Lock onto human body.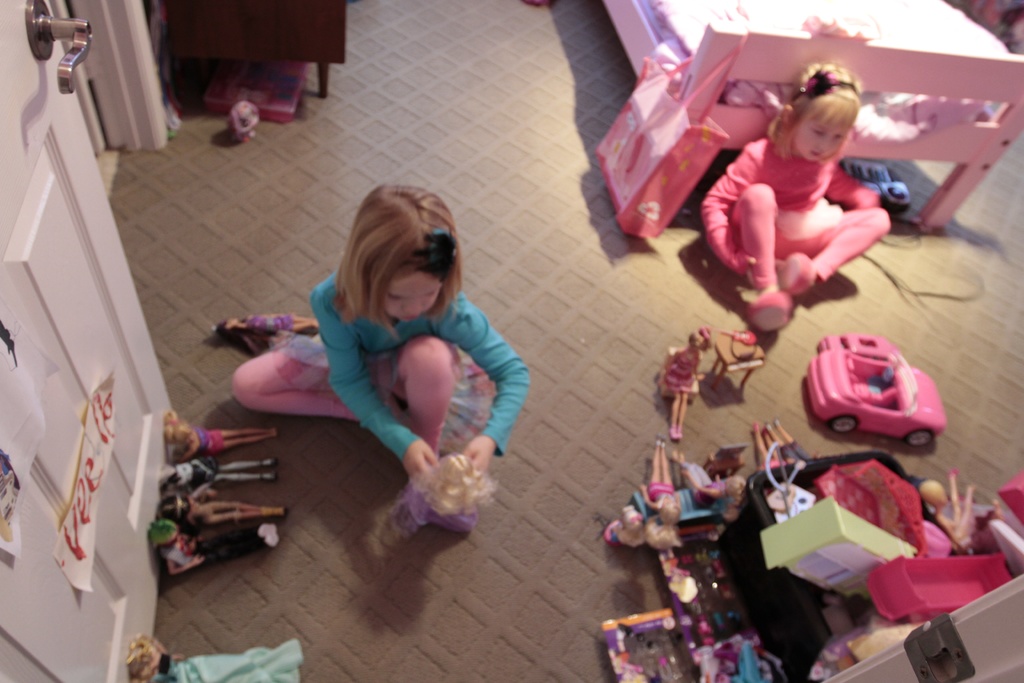
Locked: <region>755, 421, 775, 471</region>.
